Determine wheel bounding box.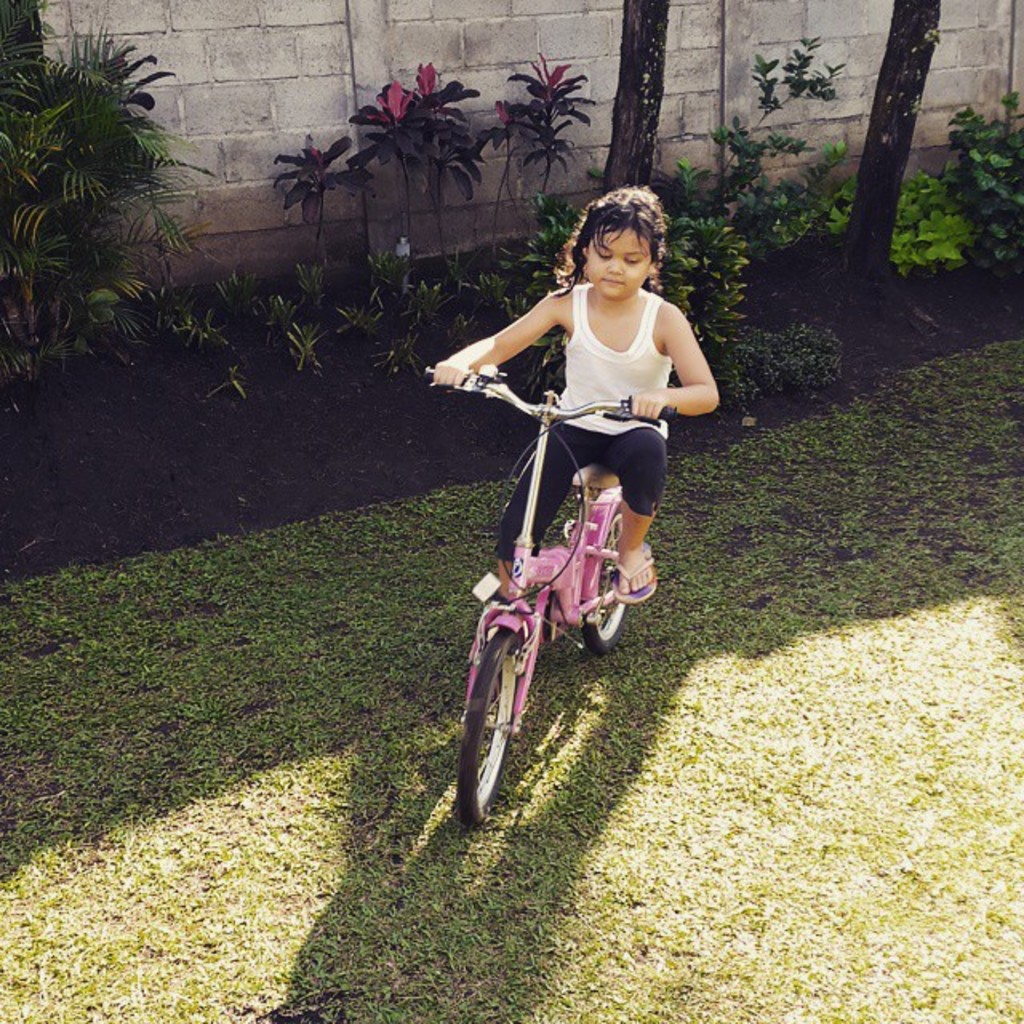
Determined: [x1=451, y1=621, x2=523, y2=821].
